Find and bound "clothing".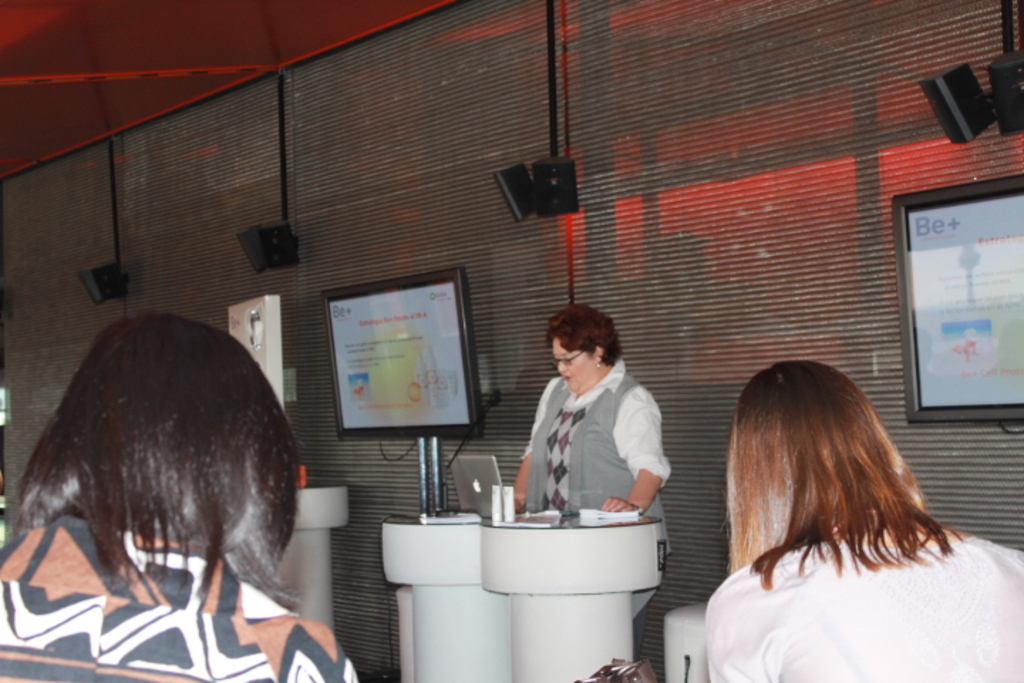
Bound: {"x1": 0, "y1": 514, "x2": 356, "y2": 682}.
